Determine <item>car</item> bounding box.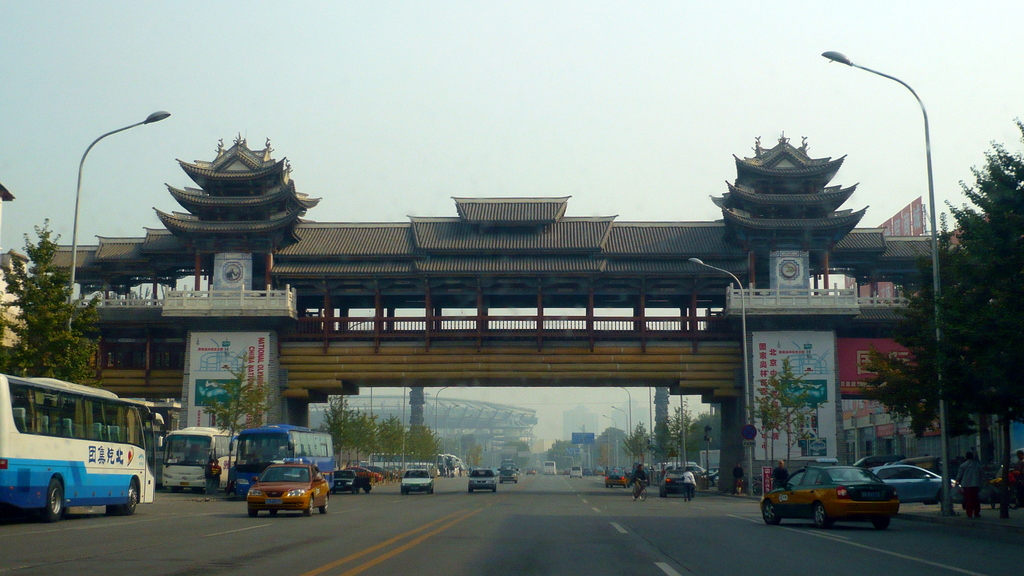
Determined: (601, 463, 631, 487).
